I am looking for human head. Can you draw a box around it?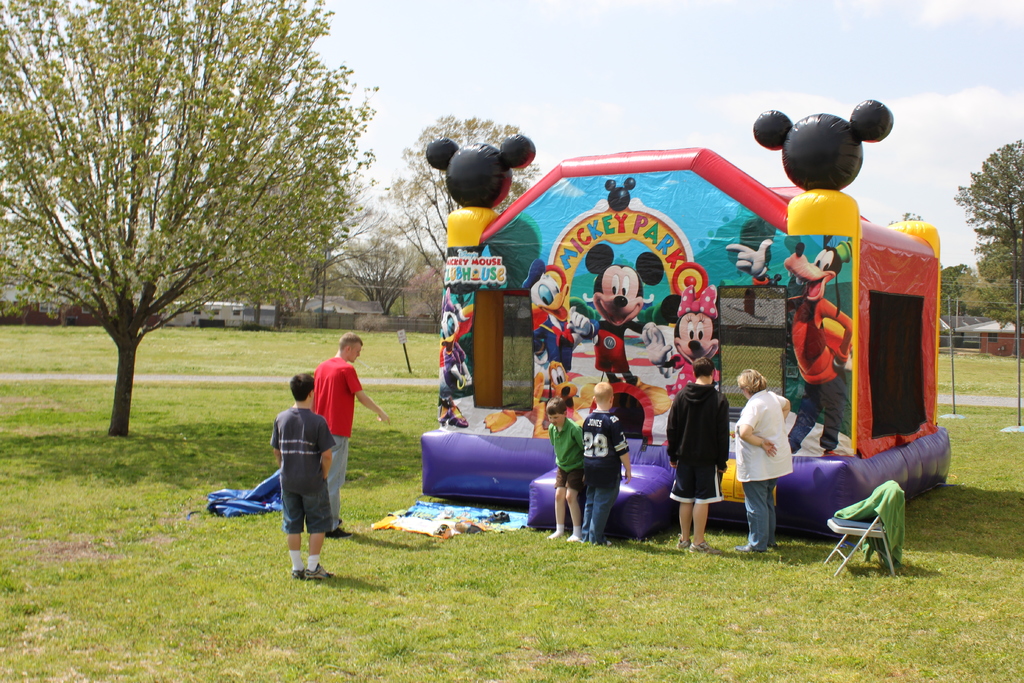
Sure, the bounding box is x1=286 y1=370 x2=316 y2=404.
